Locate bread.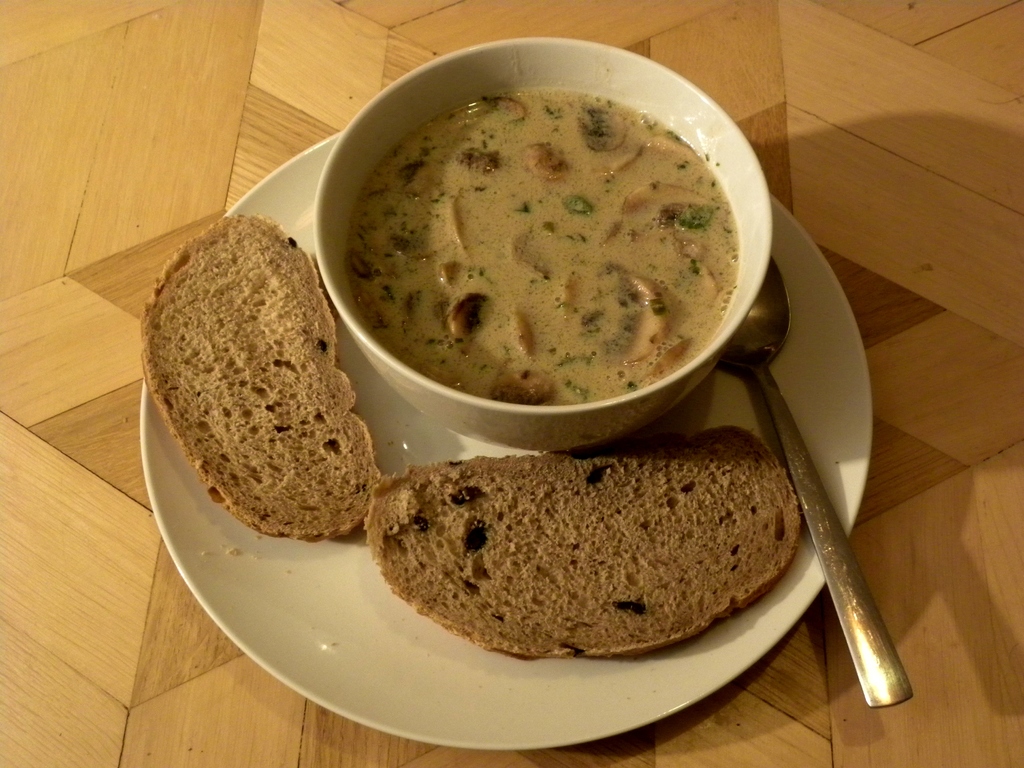
Bounding box: x1=374, y1=419, x2=813, y2=660.
